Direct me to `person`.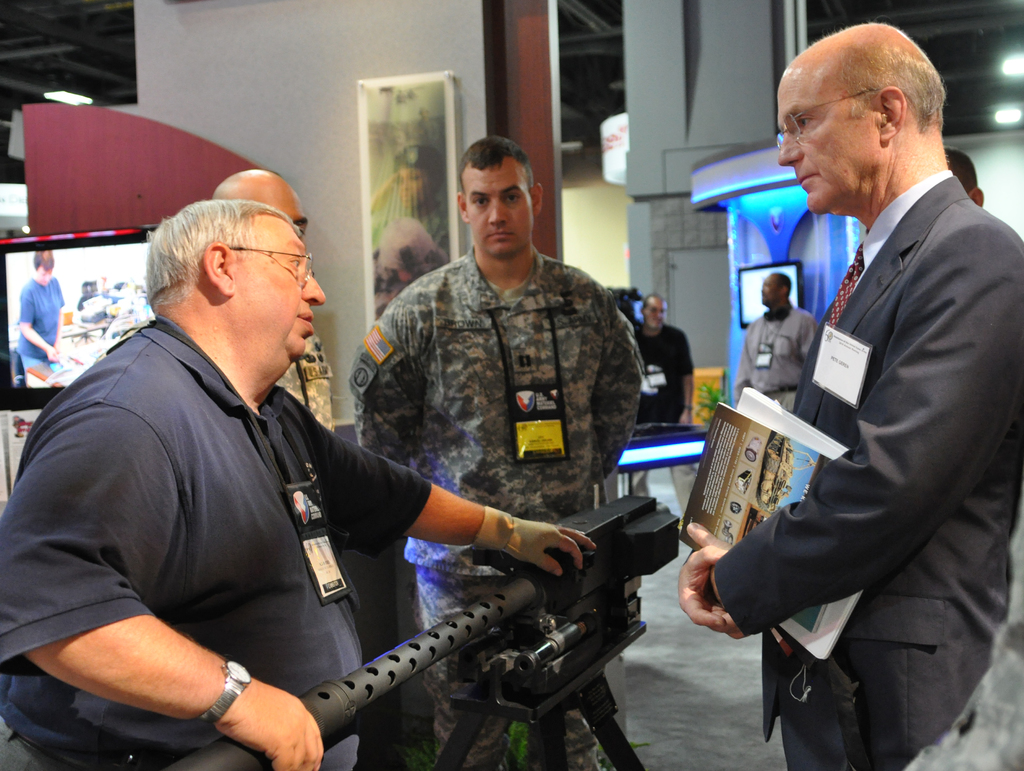
Direction: <box>674,22,1023,770</box>.
